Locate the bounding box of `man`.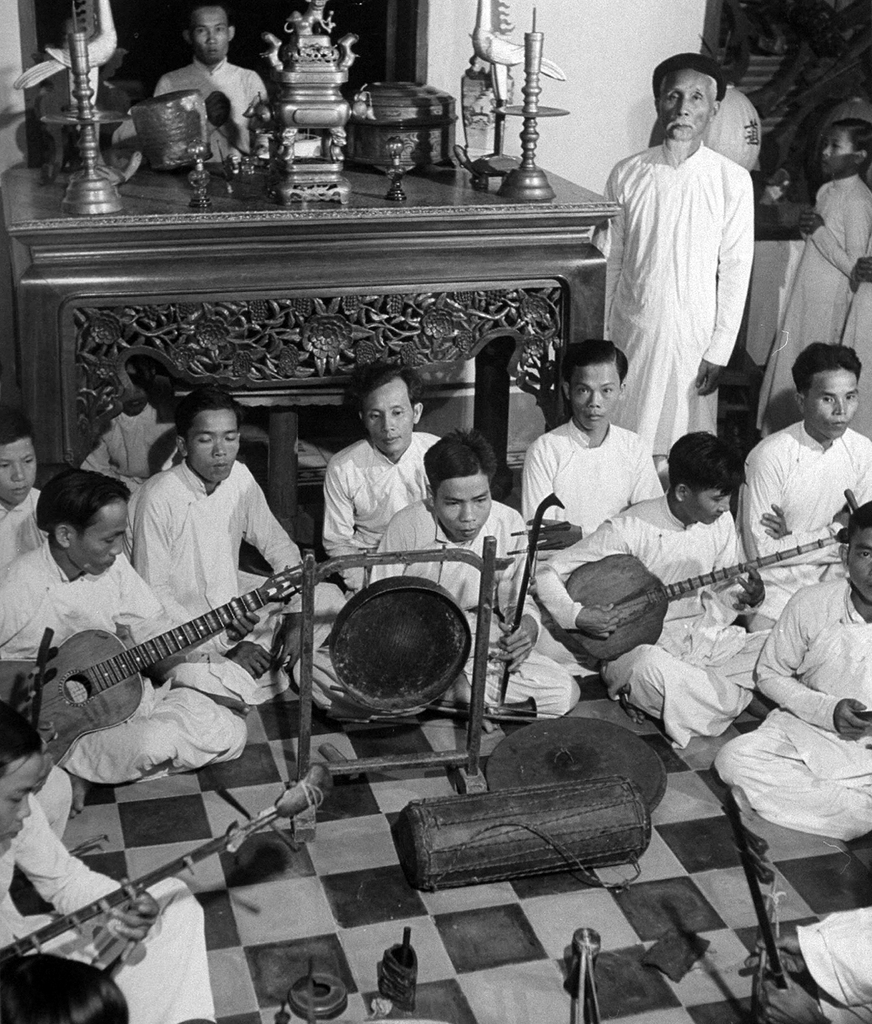
Bounding box: (x1=735, y1=340, x2=871, y2=635).
